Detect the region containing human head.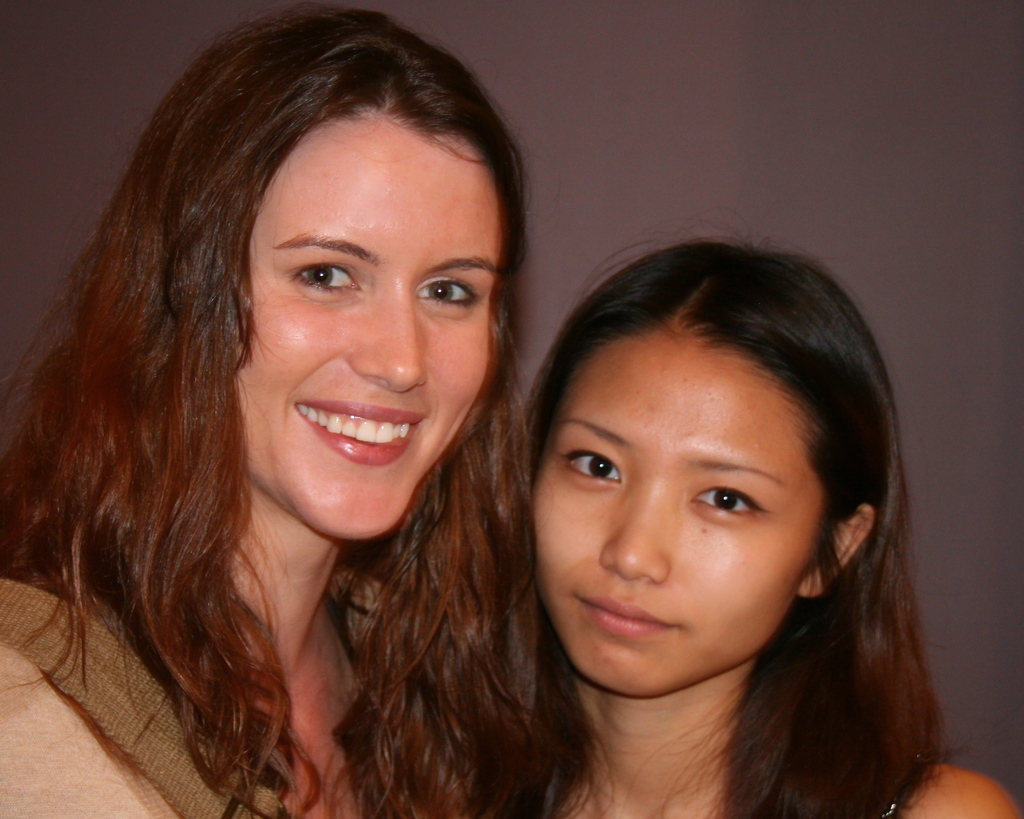
left=509, top=234, right=867, bottom=691.
